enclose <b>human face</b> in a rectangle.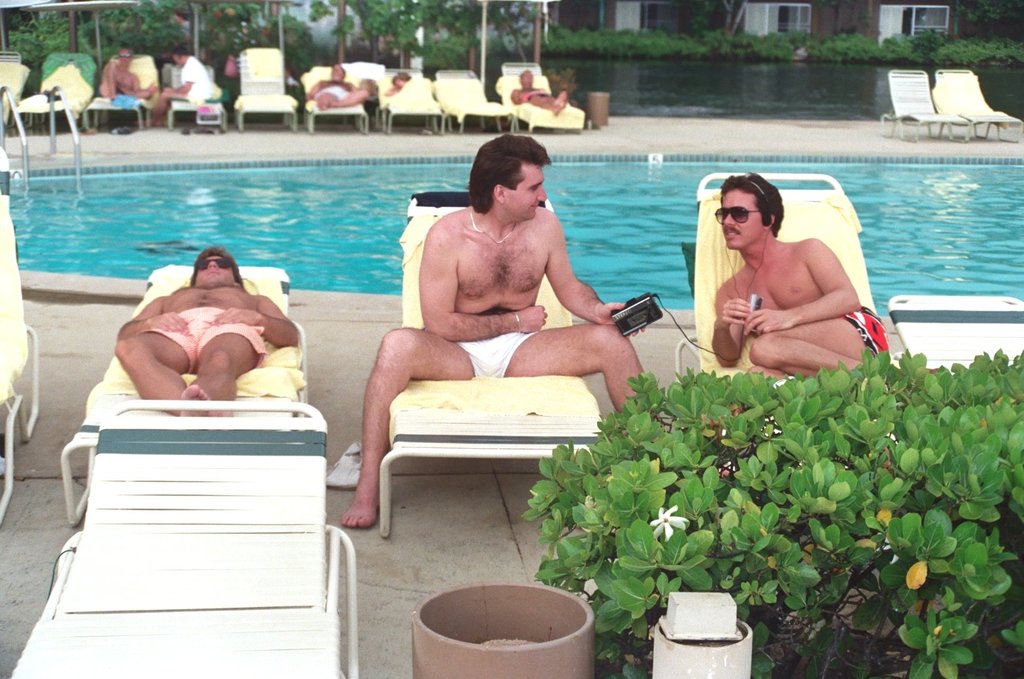
[left=192, top=251, right=238, bottom=289].
